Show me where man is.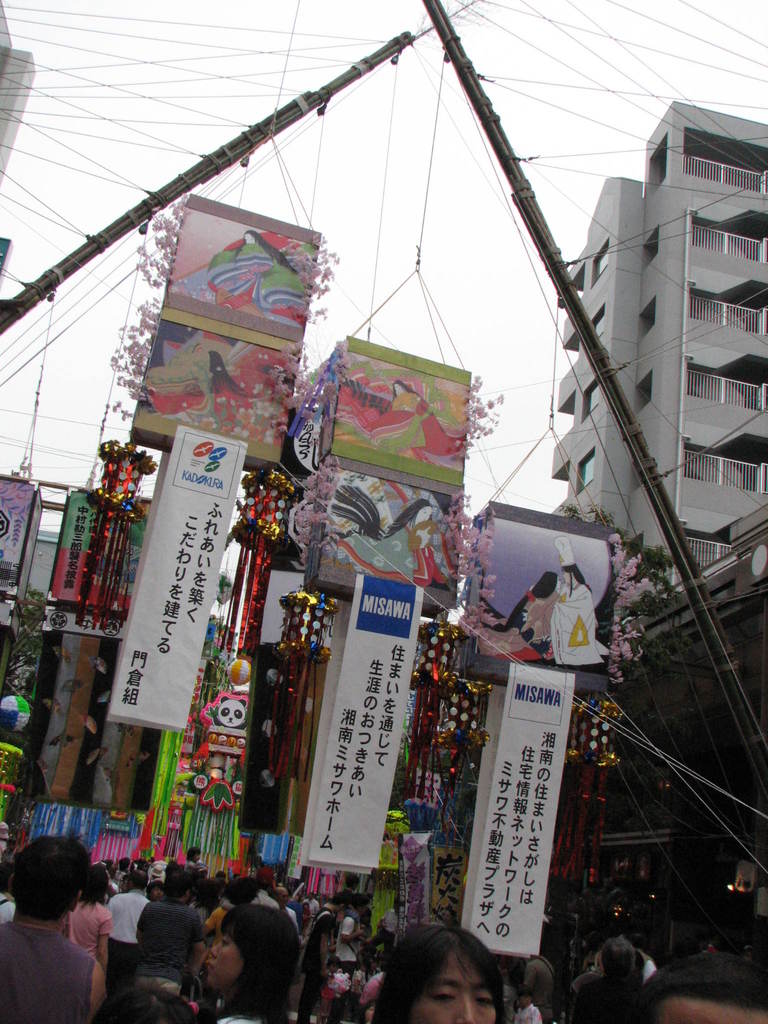
man is at BBox(271, 883, 298, 930).
